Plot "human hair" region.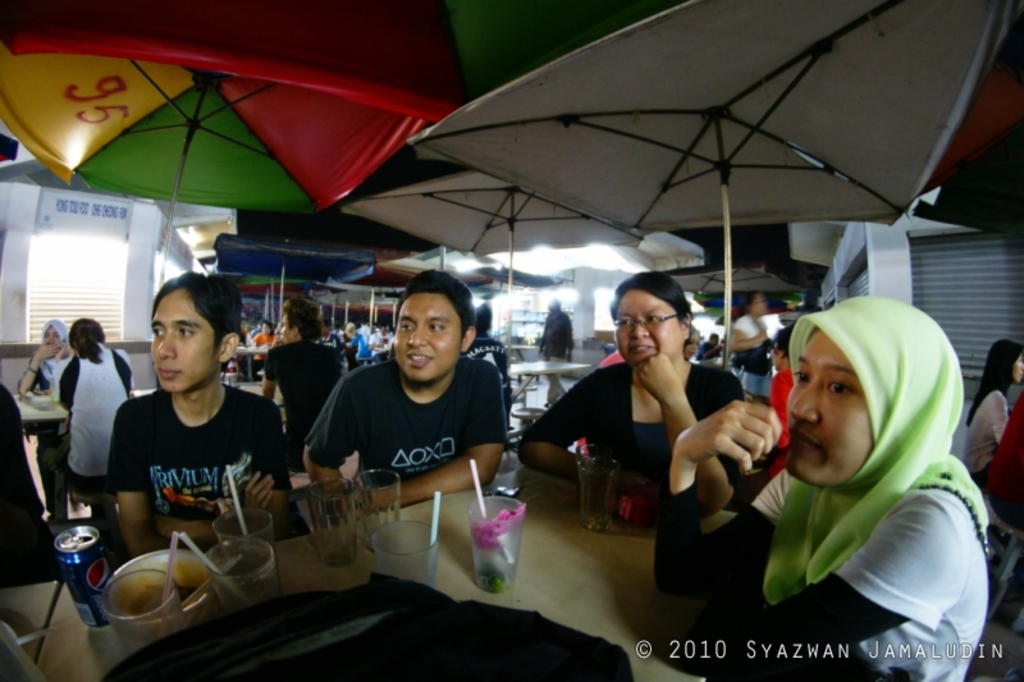
Plotted at <bbox>605, 270, 694, 326</bbox>.
